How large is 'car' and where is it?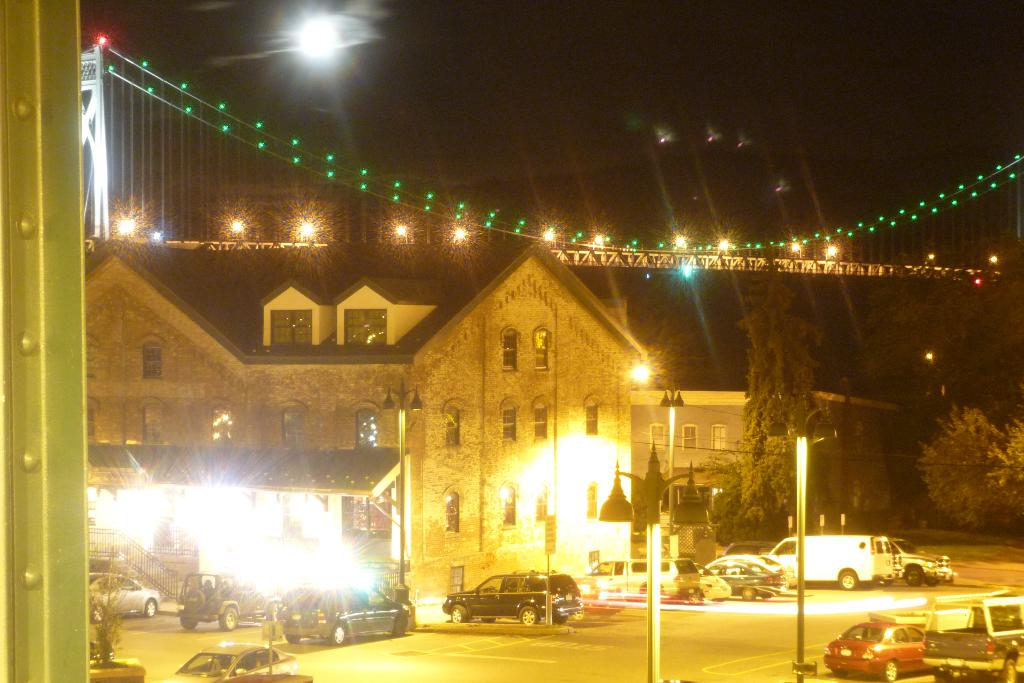
Bounding box: [445,572,576,624].
